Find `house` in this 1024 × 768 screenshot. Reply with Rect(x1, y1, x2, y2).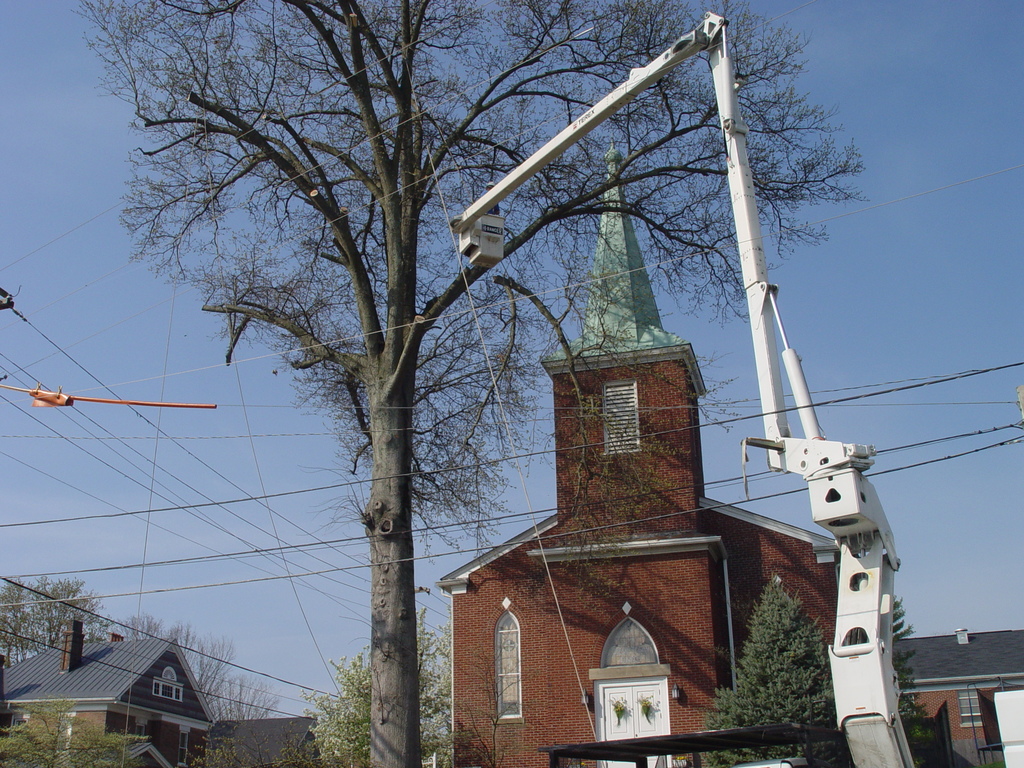
Rect(888, 632, 1018, 767).
